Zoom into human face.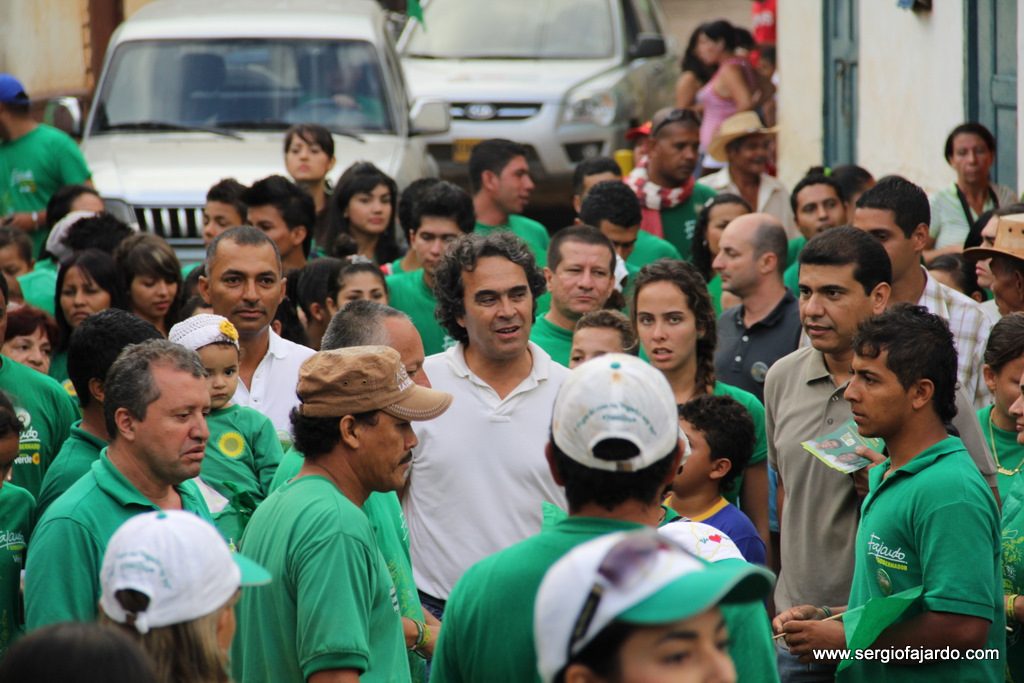
Zoom target: <region>207, 340, 240, 407</region>.
